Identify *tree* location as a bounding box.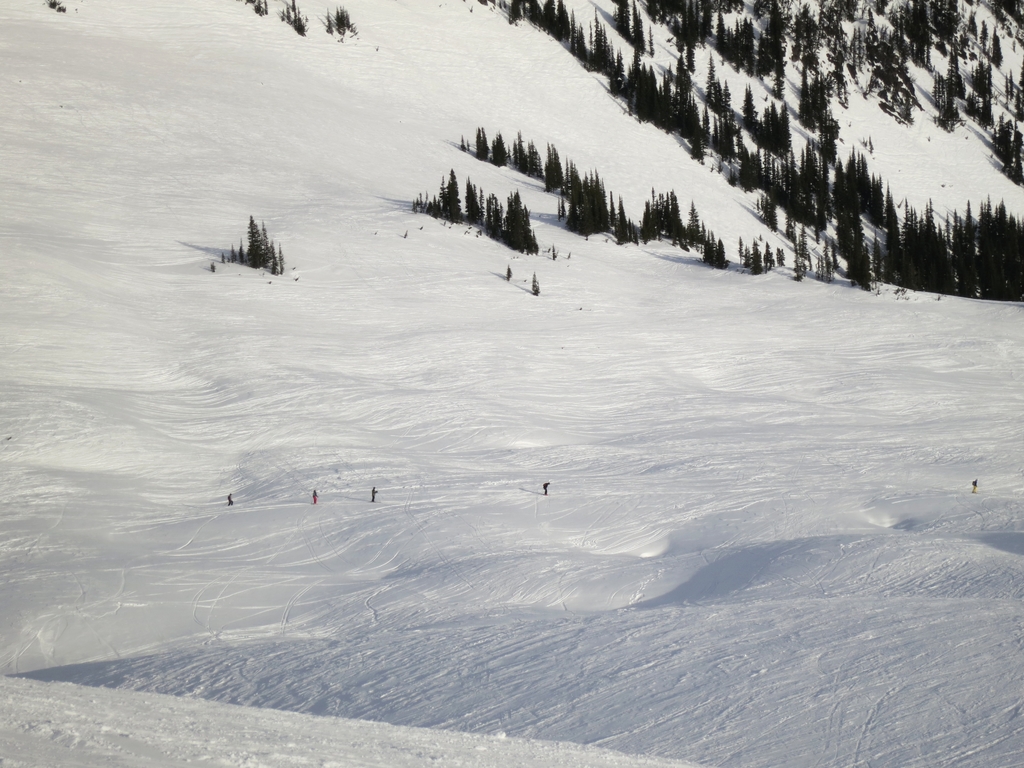
(left=719, top=230, right=728, bottom=271).
